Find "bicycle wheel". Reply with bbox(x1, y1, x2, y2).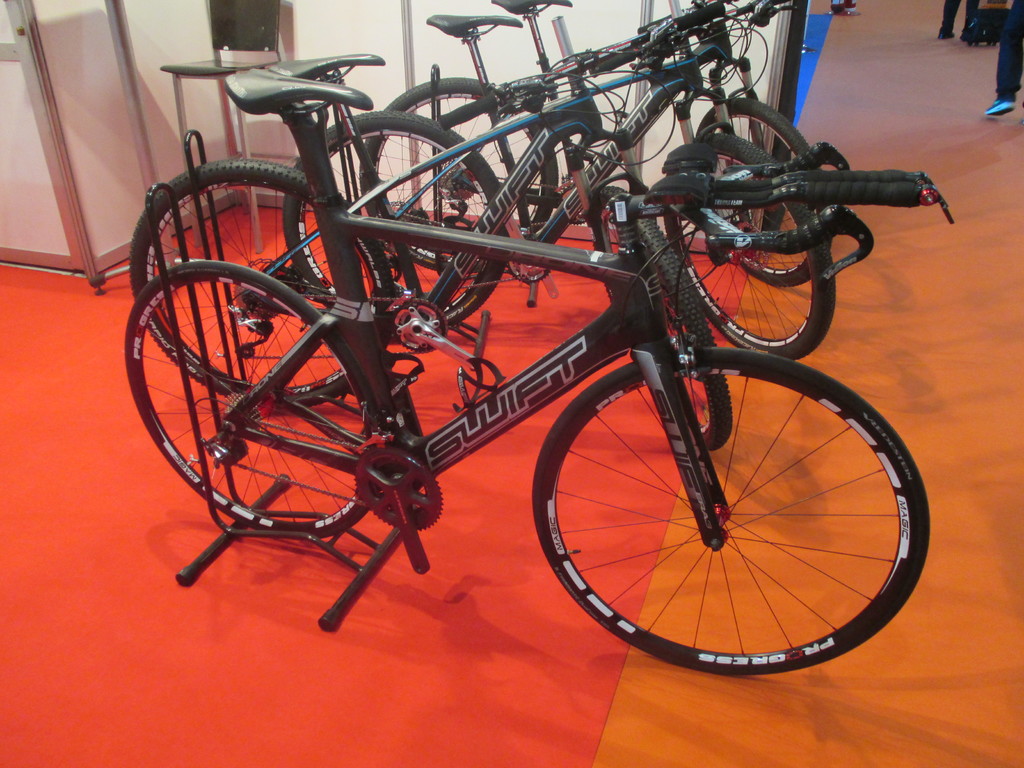
bbox(696, 104, 829, 282).
